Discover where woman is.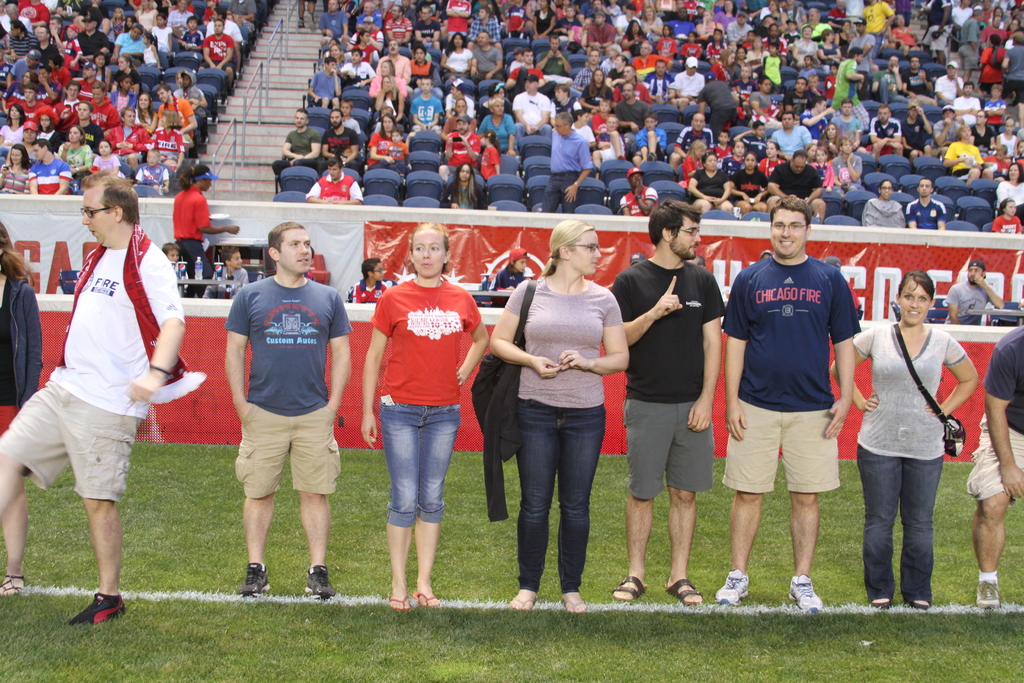
Discovered at <bbox>479, 97, 521, 158</bbox>.
